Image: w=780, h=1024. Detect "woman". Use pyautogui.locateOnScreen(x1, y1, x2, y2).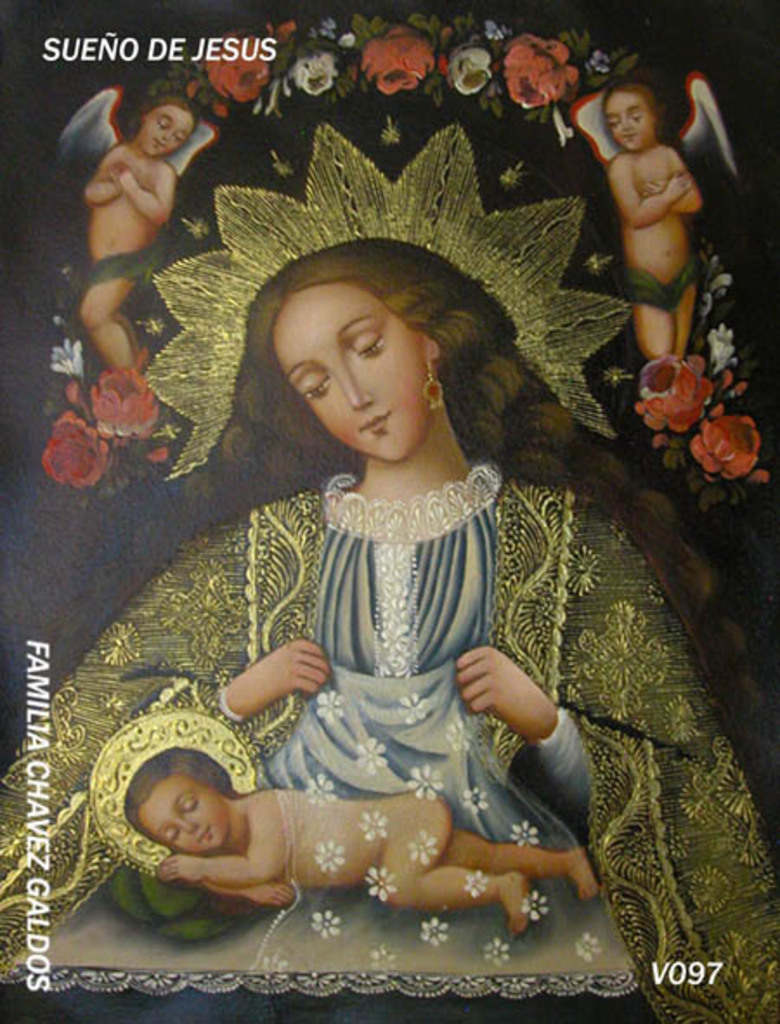
pyautogui.locateOnScreen(0, 120, 778, 1022).
